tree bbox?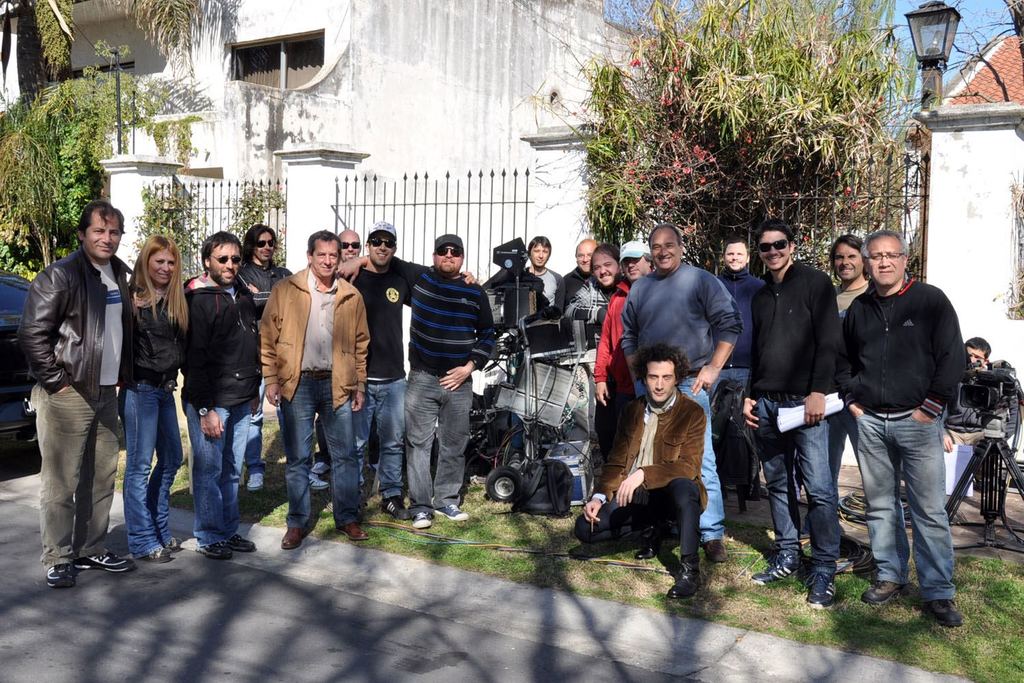
(x1=0, y1=64, x2=203, y2=276)
